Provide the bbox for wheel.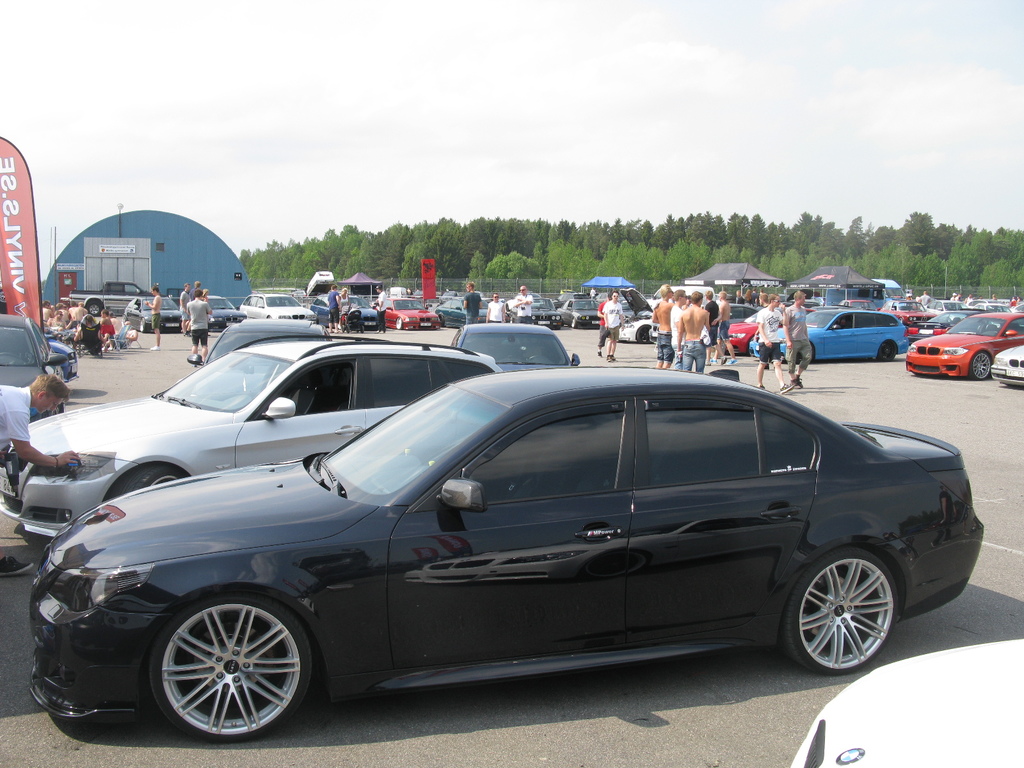
137/318/146/335.
